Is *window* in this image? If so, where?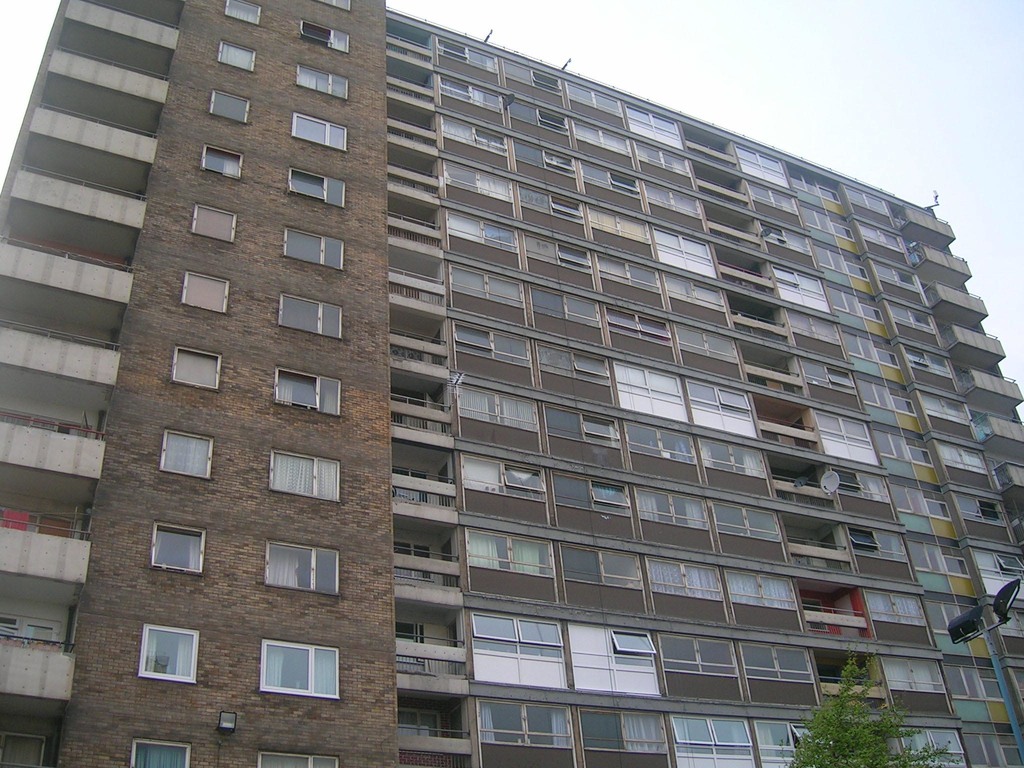
Yes, at 282 234 340 271.
